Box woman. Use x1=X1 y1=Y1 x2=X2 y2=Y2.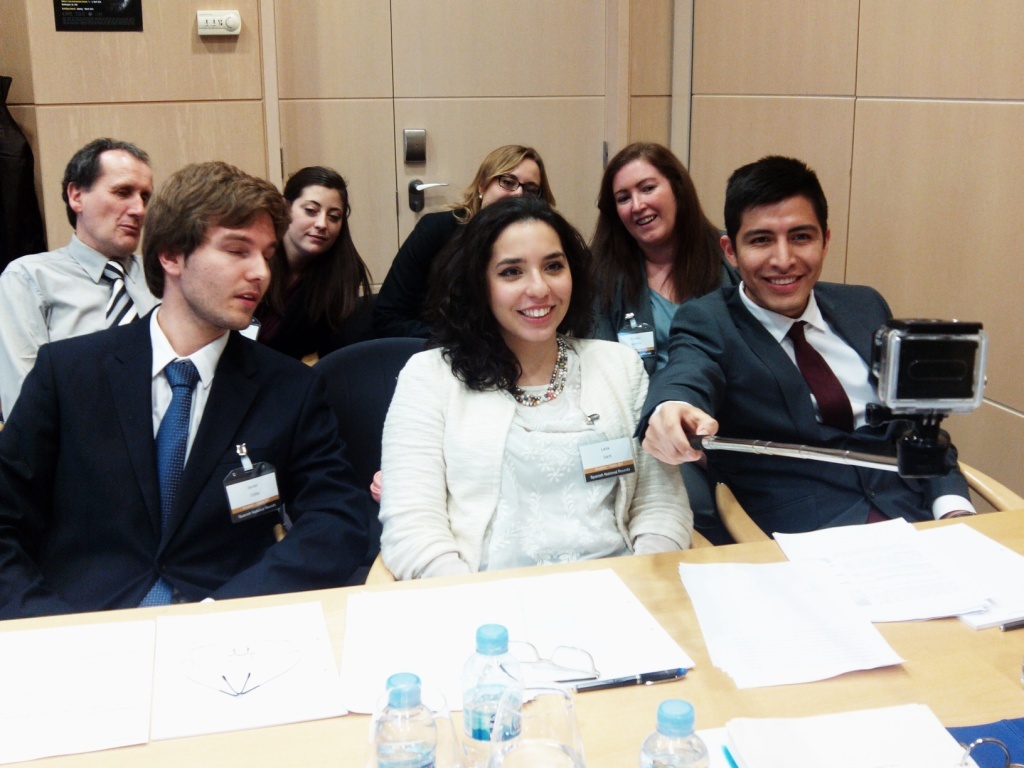
x1=233 y1=167 x2=369 y2=369.
